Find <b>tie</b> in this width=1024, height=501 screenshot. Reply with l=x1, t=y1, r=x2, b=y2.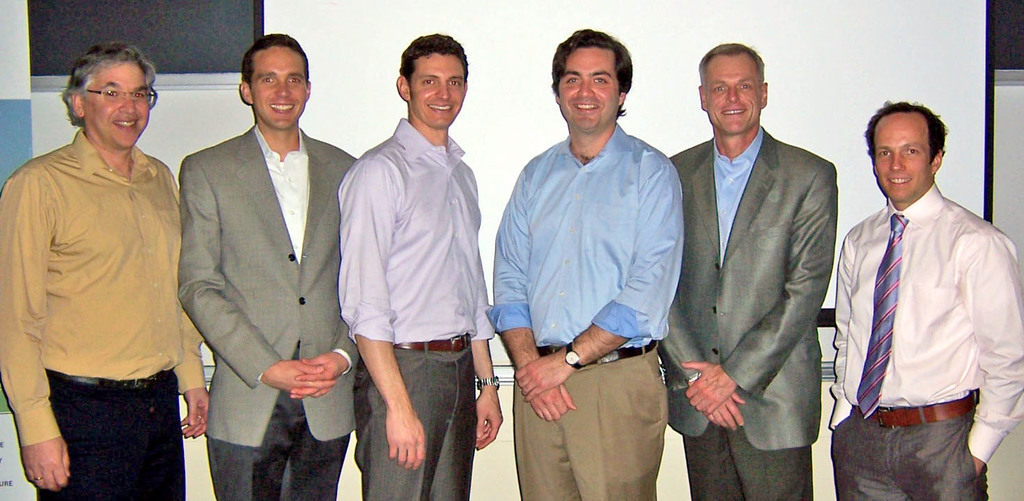
l=856, t=211, r=908, b=419.
